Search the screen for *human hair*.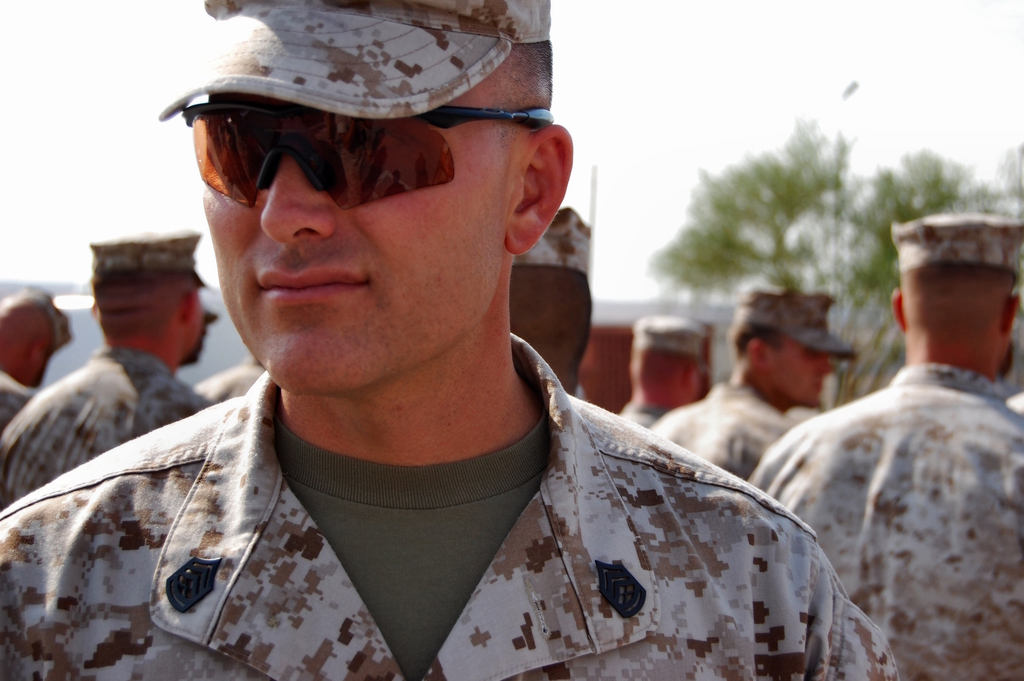
Found at left=726, top=314, right=781, bottom=363.
